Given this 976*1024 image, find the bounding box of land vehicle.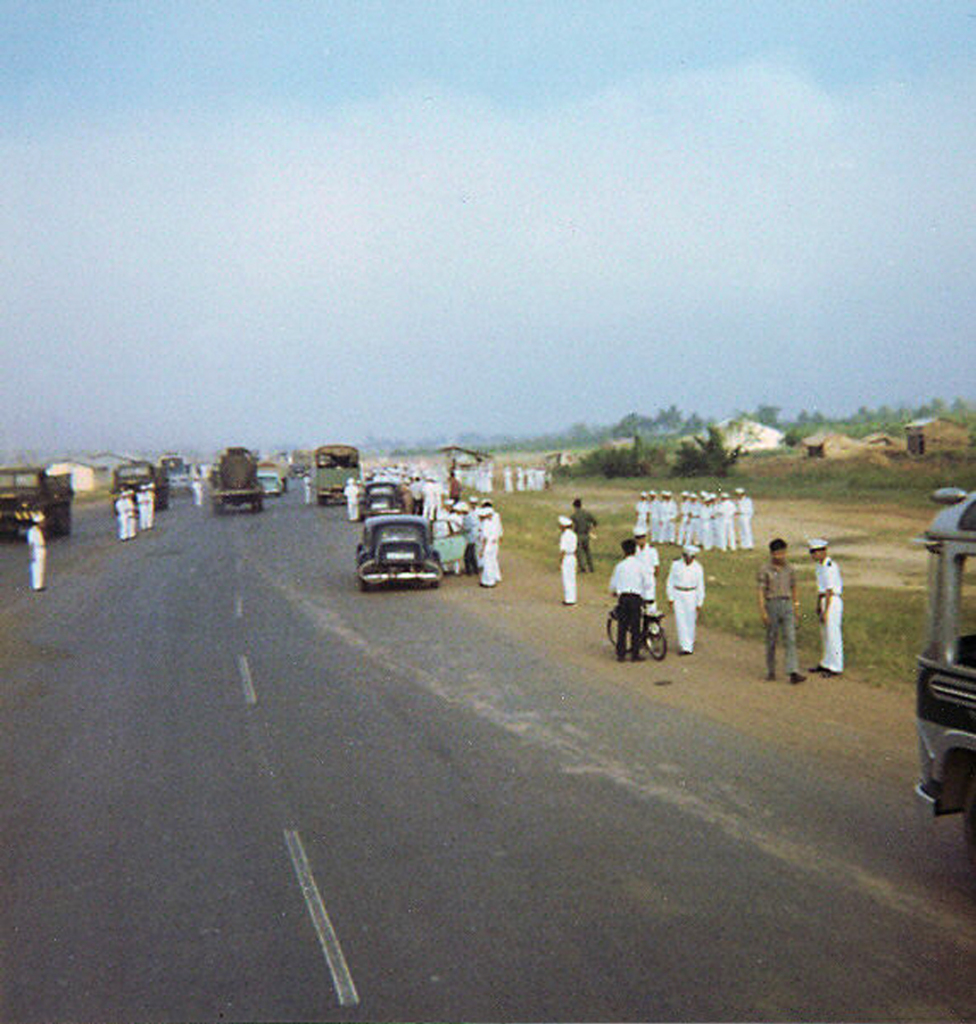
{"left": 358, "top": 487, "right": 403, "bottom": 519}.
